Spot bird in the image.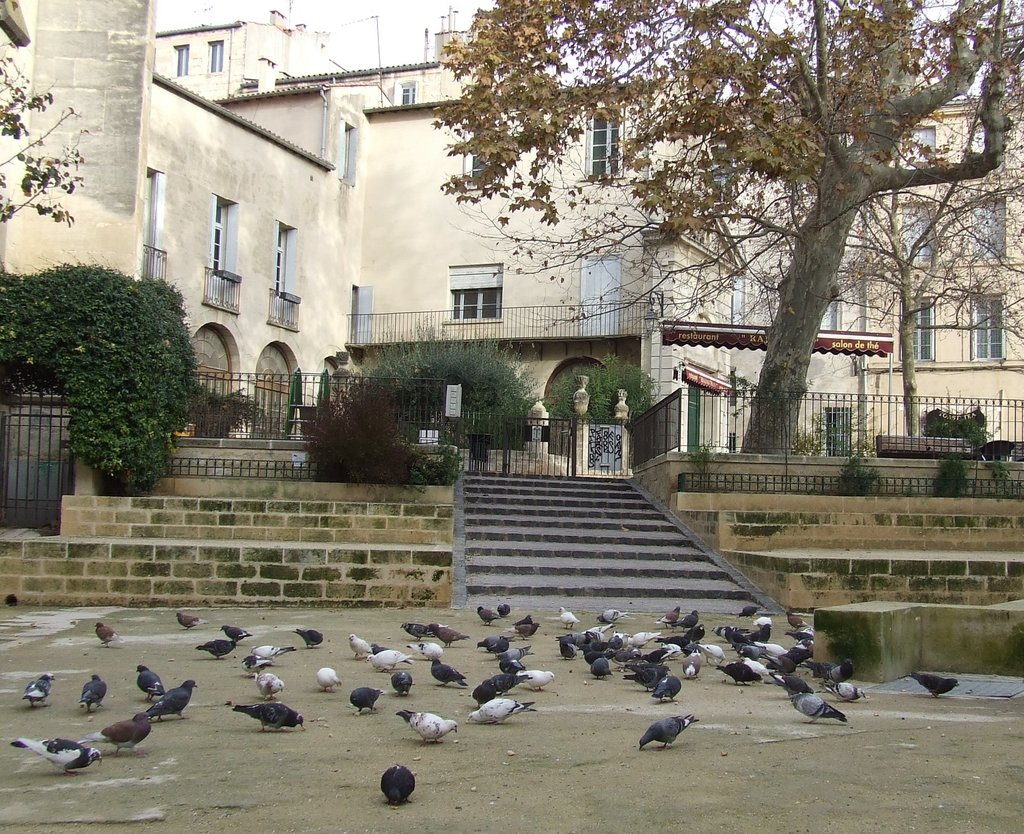
bird found at {"x1": 94, "y1": 618, "x2": 125, "y2": 647}.
